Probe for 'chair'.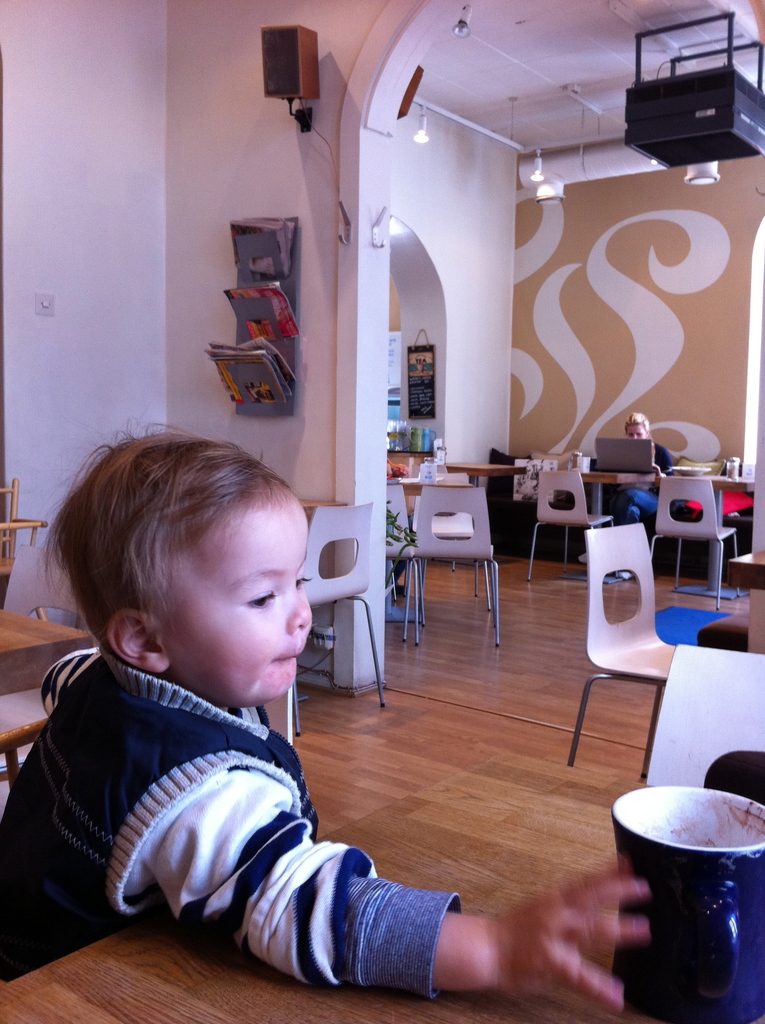
Probe result: Rect(567, 525, 672, 780).
